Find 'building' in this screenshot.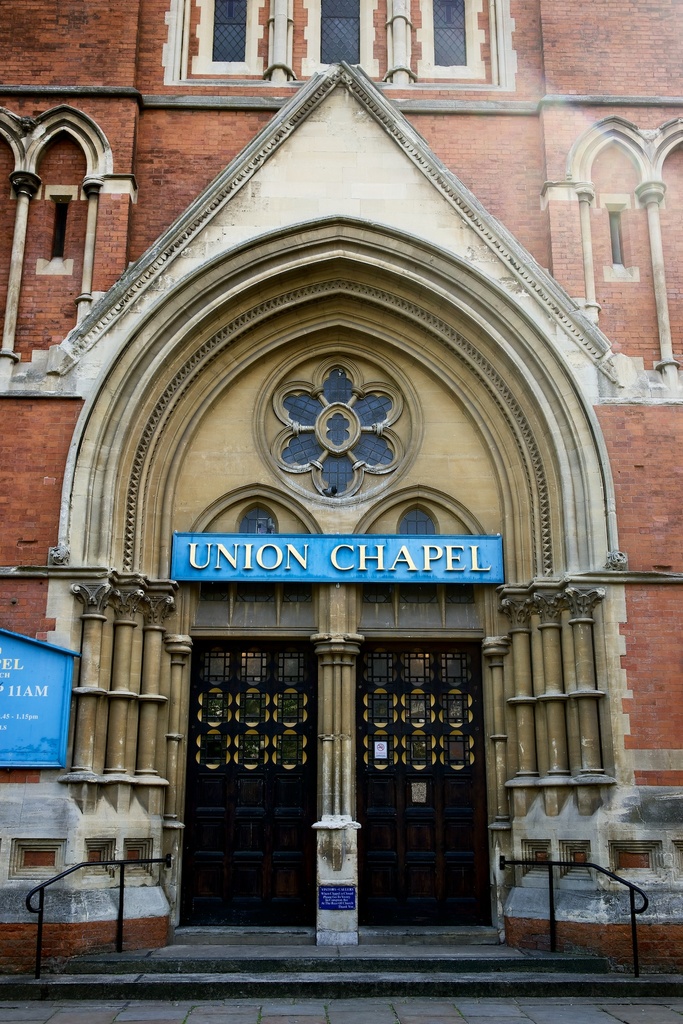
The bounding box for 'building' is bbox=[0, 0, 682, 1002].
